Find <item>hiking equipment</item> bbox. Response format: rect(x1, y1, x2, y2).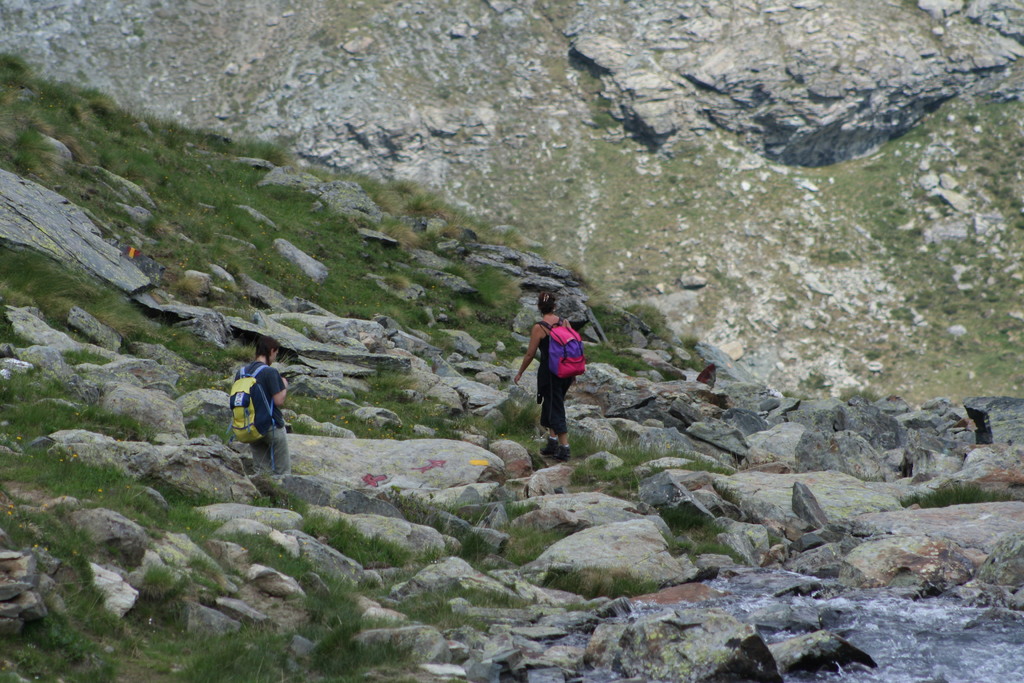
rect(227, 366, 278, 472).
